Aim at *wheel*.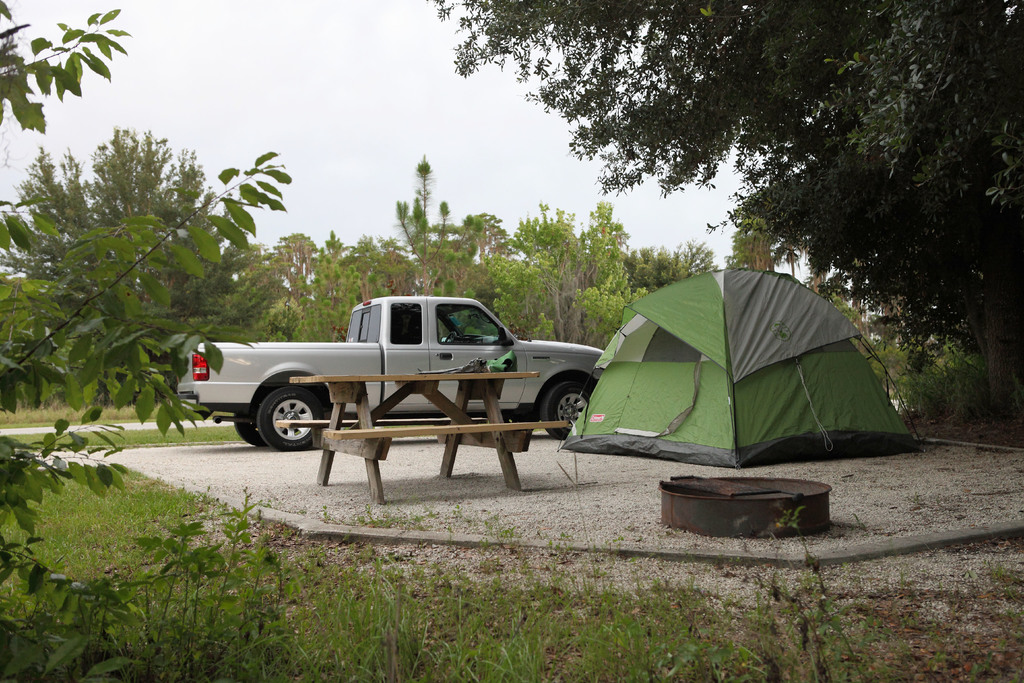
Aimed at [left=542, top=382, right=589, bottom=440].
